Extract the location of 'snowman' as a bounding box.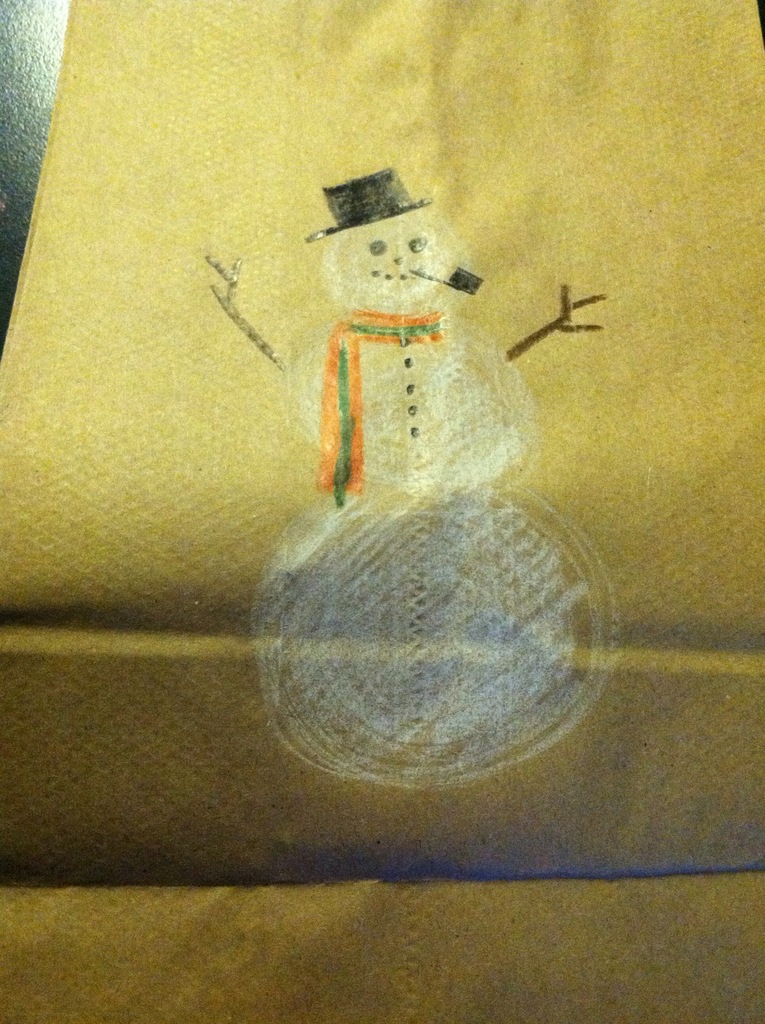
BBox(222, 151, 610, 819).
